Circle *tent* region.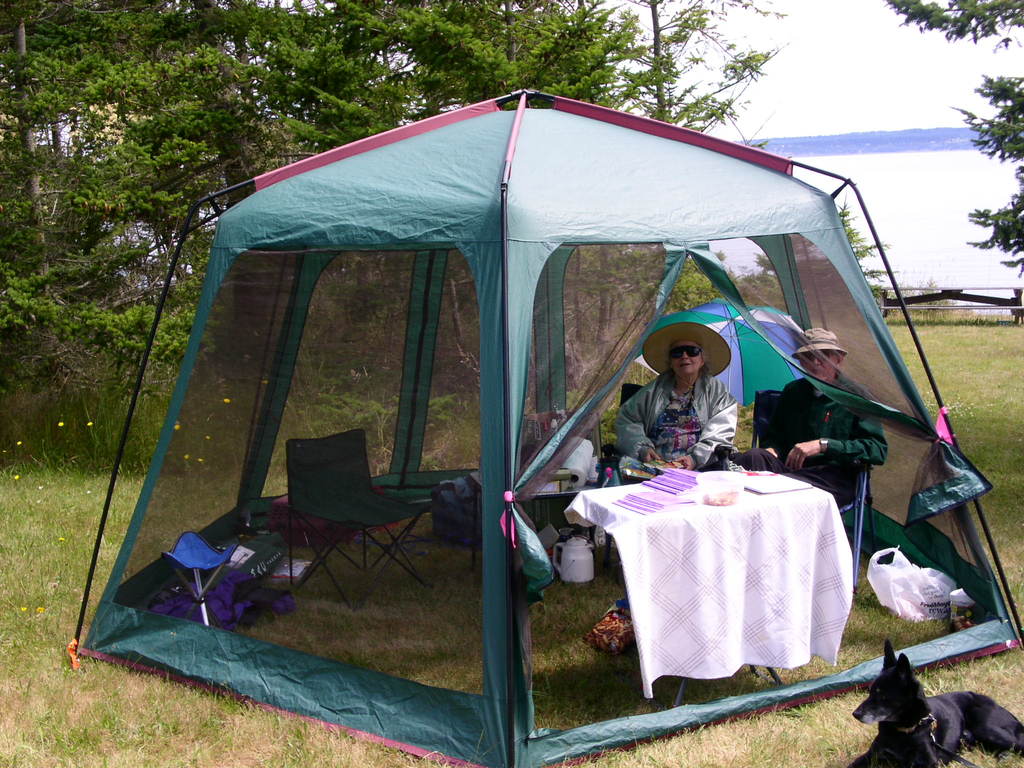
Region: rect(67, 93, 1023, 767).
